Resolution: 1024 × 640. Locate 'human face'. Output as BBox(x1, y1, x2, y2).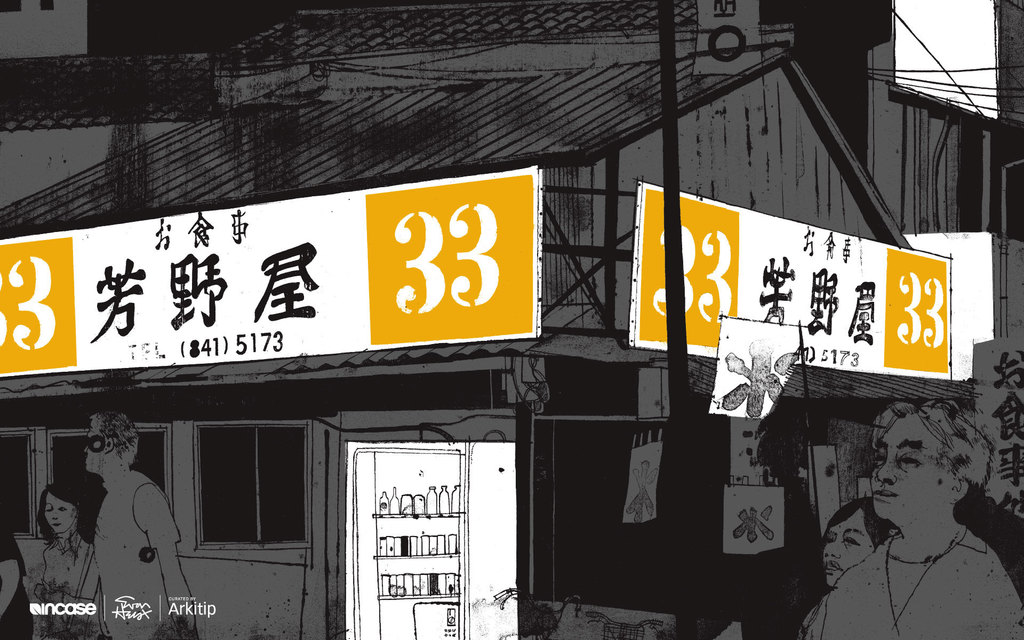
BBox(823, 508, 873, 591).
